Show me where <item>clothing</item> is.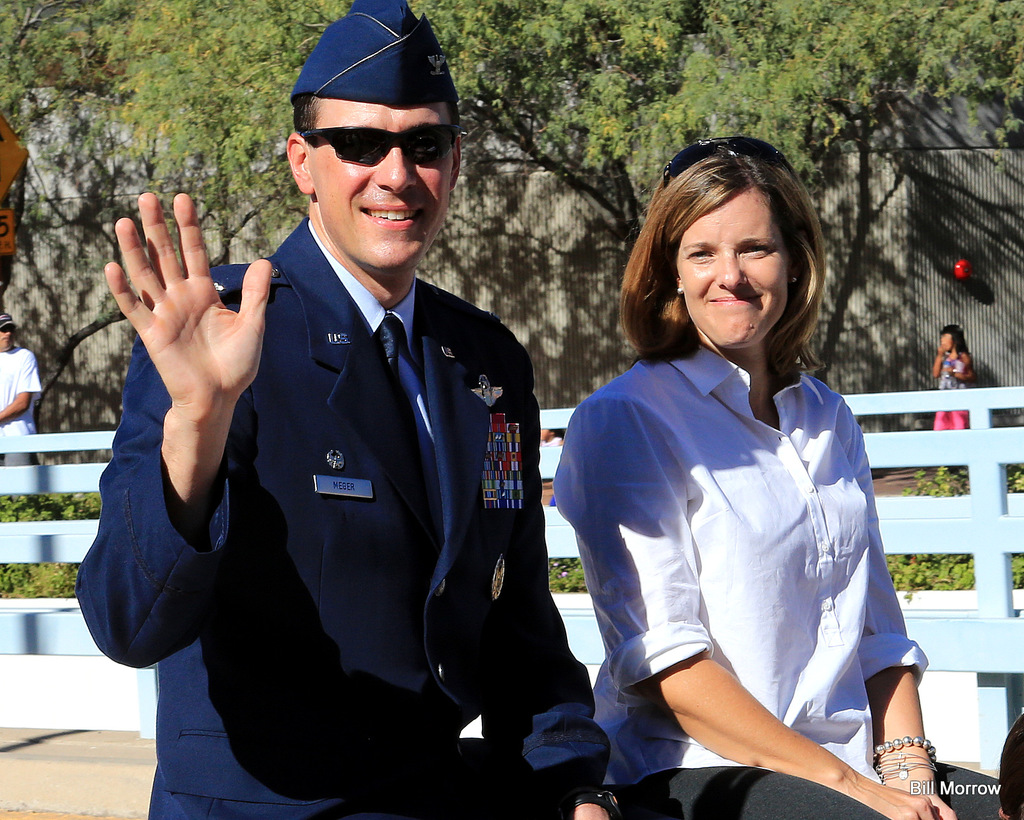
<item>clothing</item> is at l=531, t=434, r=559, b=488.
